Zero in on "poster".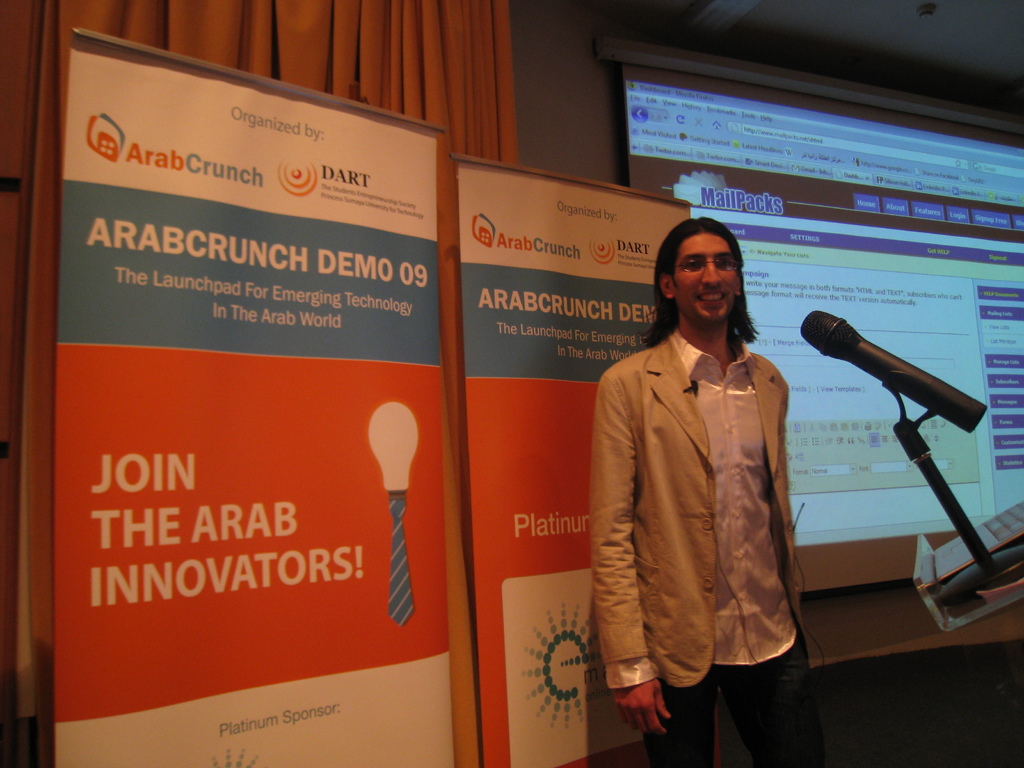
Zeroed in: x1=456, y1=162, x2=689, y2=767.
